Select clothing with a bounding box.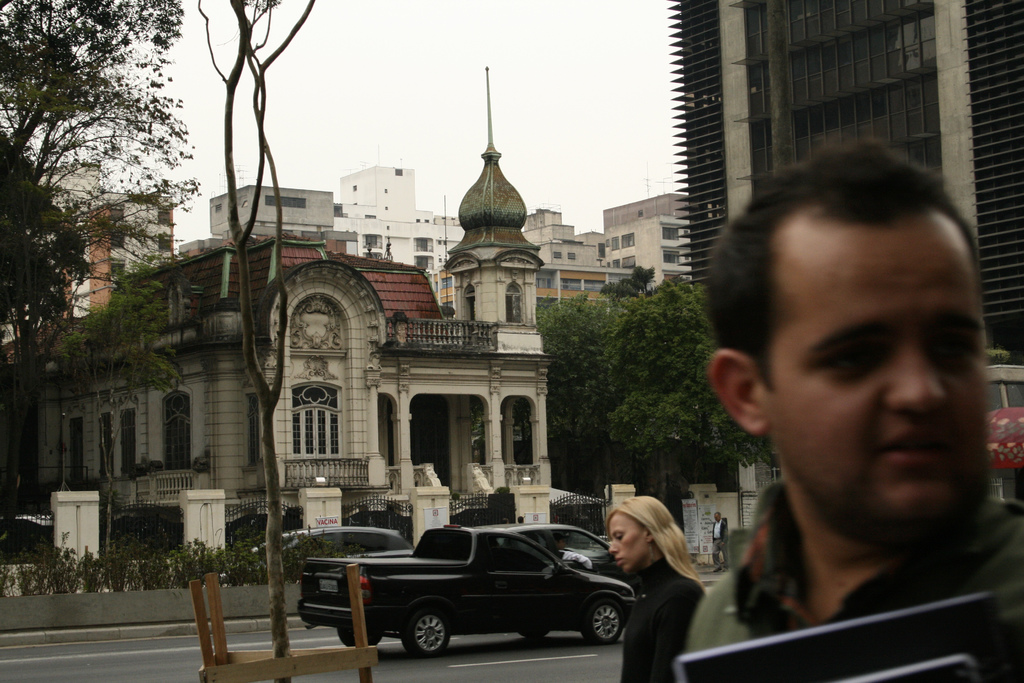
bbox=[618, 552, 708, 682].
